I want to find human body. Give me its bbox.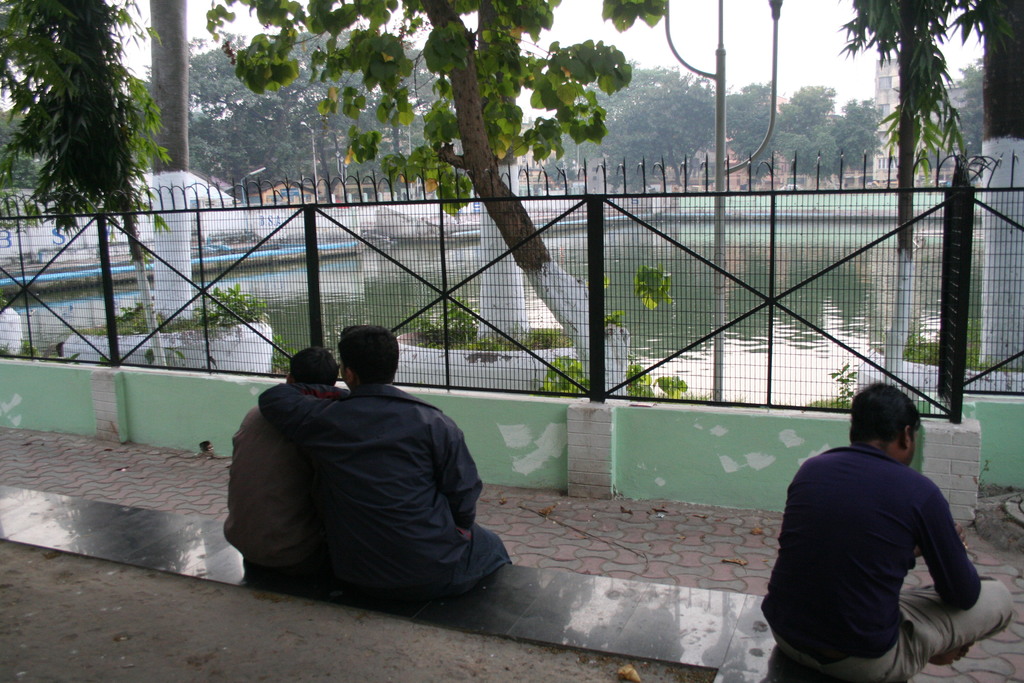
l=258, t=325, r=513, b=602.
